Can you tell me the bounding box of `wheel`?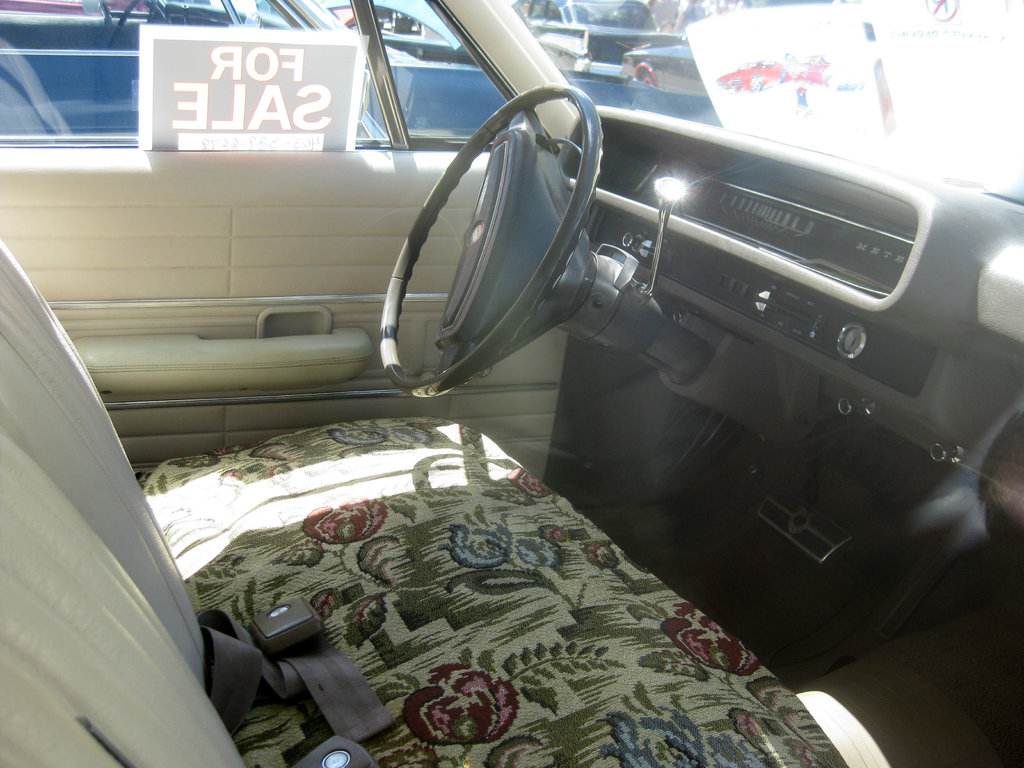
[369, 77, 607, 401].
